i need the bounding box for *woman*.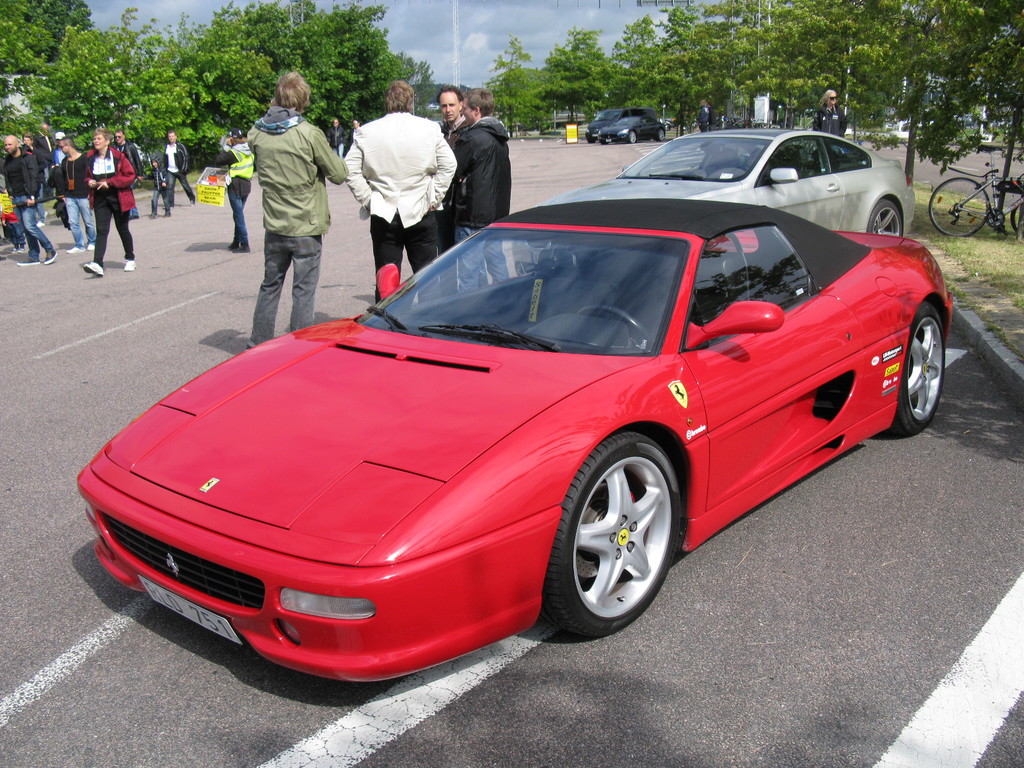
Here it is: box(19, 134, 47, 227).
